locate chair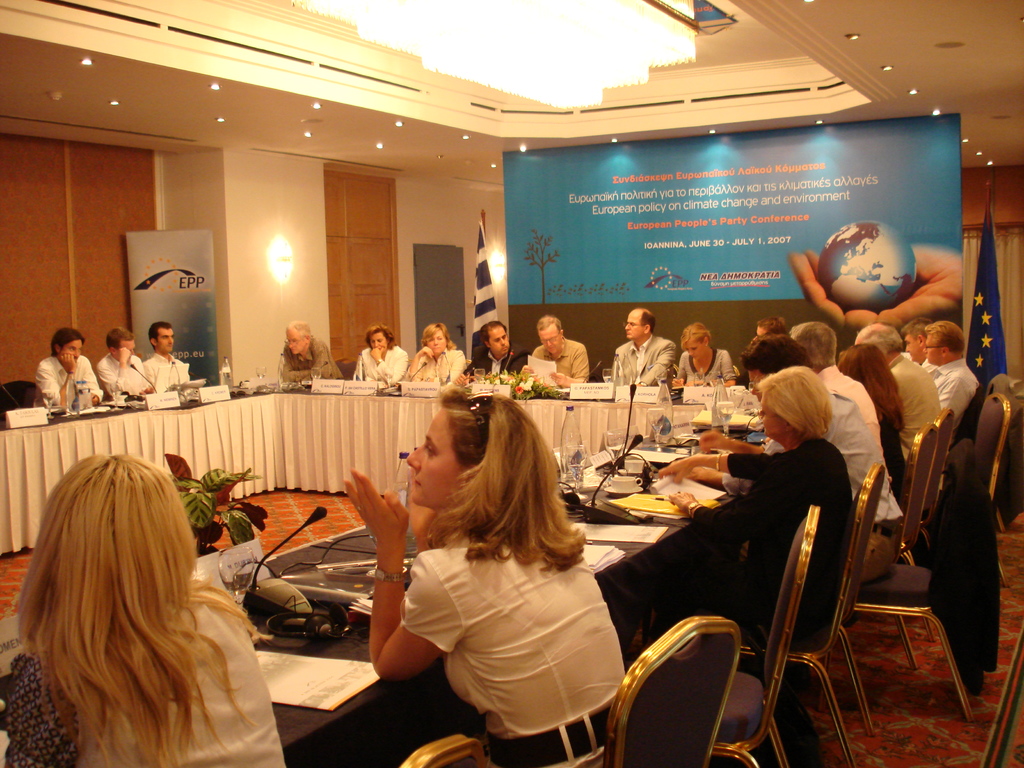
<box>397,733,488,767</box>
